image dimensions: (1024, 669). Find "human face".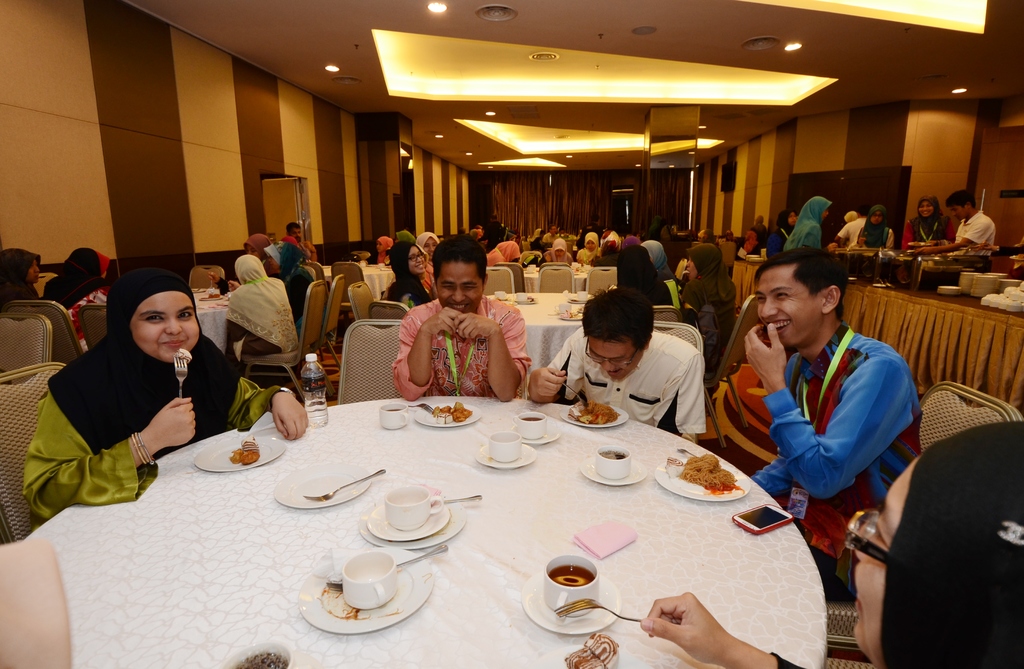
<bbox>131, 293, 199, 366</bbox>.
